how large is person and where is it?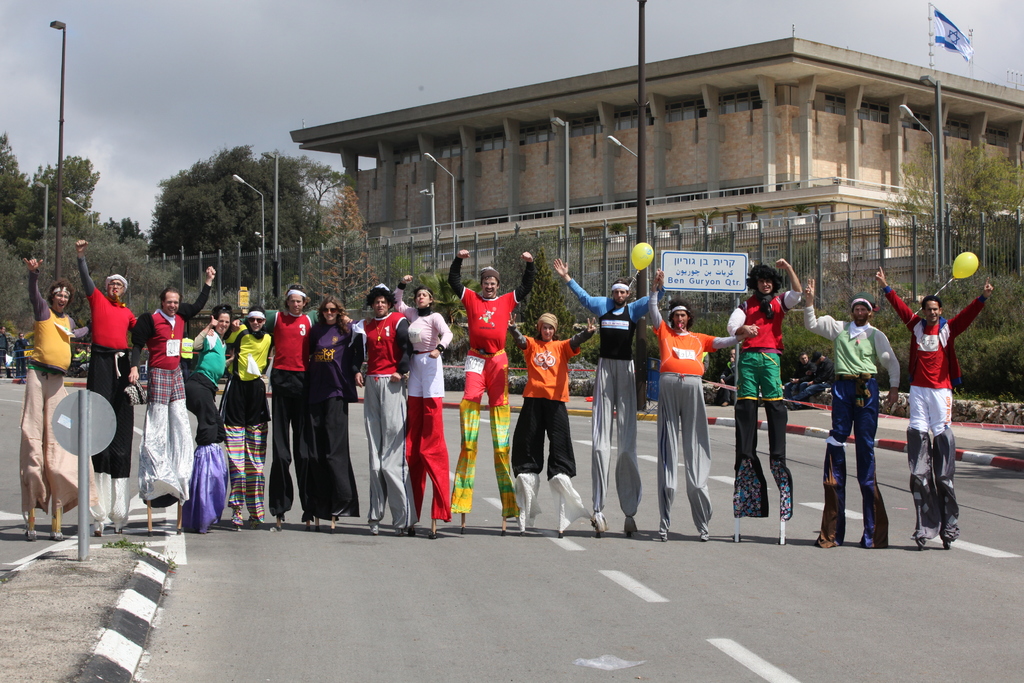
Bounding box: (390, 272, 456, 523).
